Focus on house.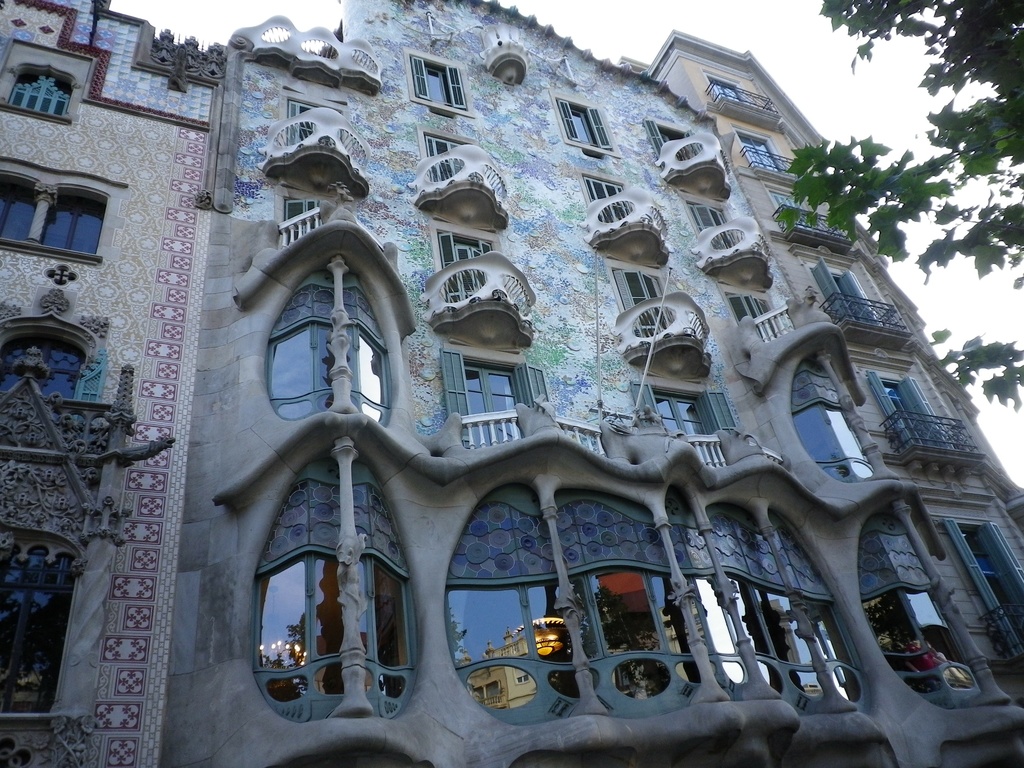
Focused at 0, 0, 230, 767.
